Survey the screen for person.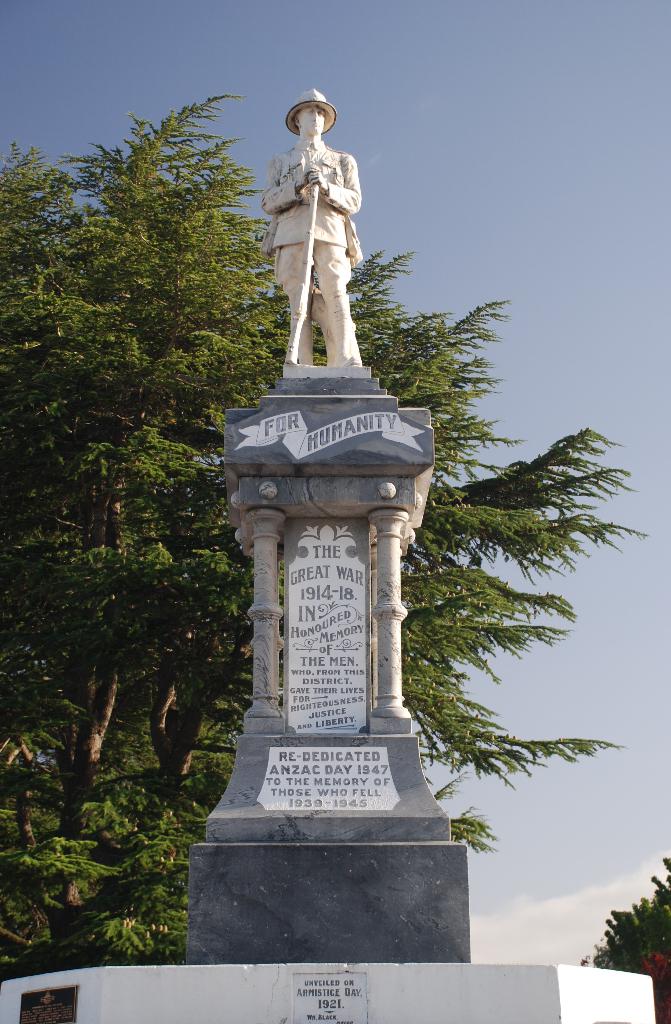
Survey found: box=[259, 92, 380, 373].
